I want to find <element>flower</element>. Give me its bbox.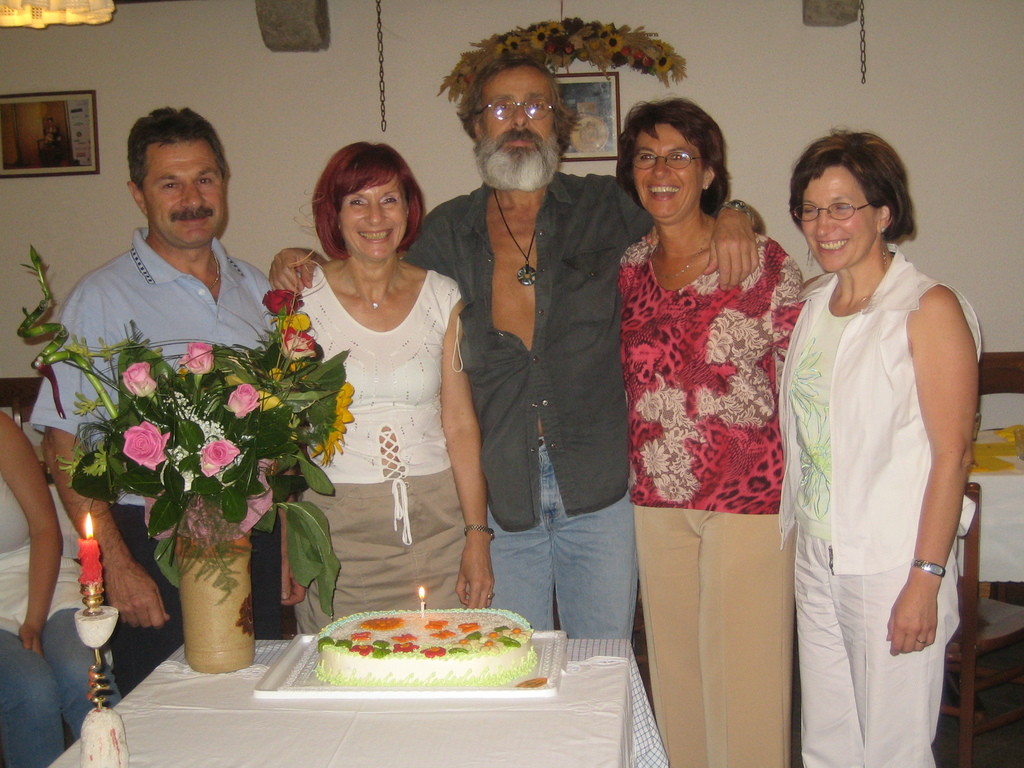
crop(120, 360, 159, 396).
